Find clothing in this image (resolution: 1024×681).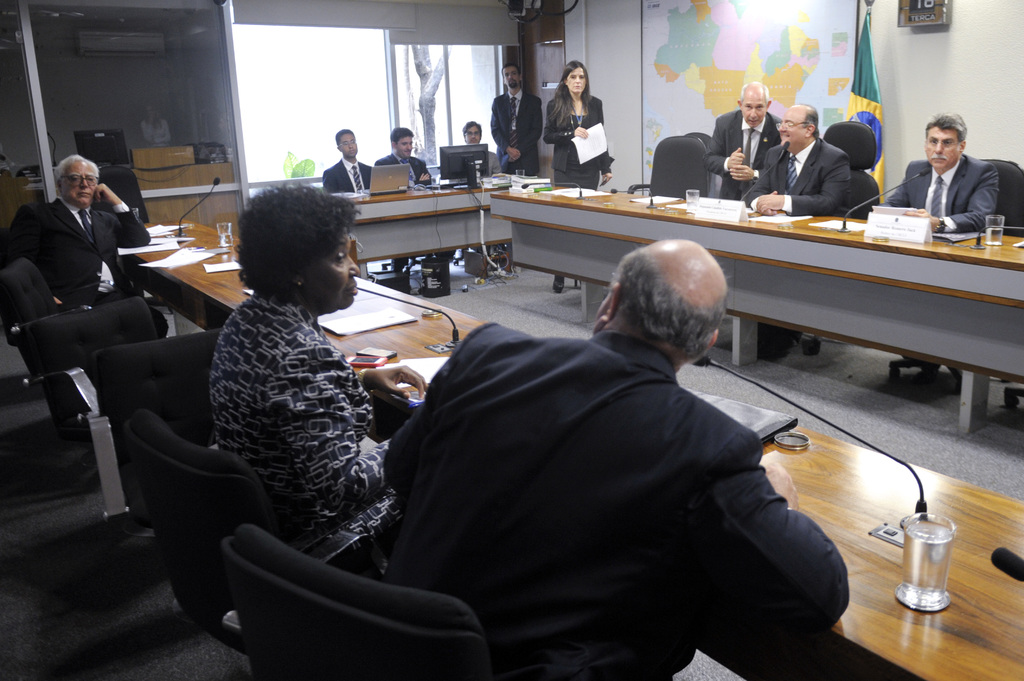
<bbox>321, 154, 372, 196</bbox>.
